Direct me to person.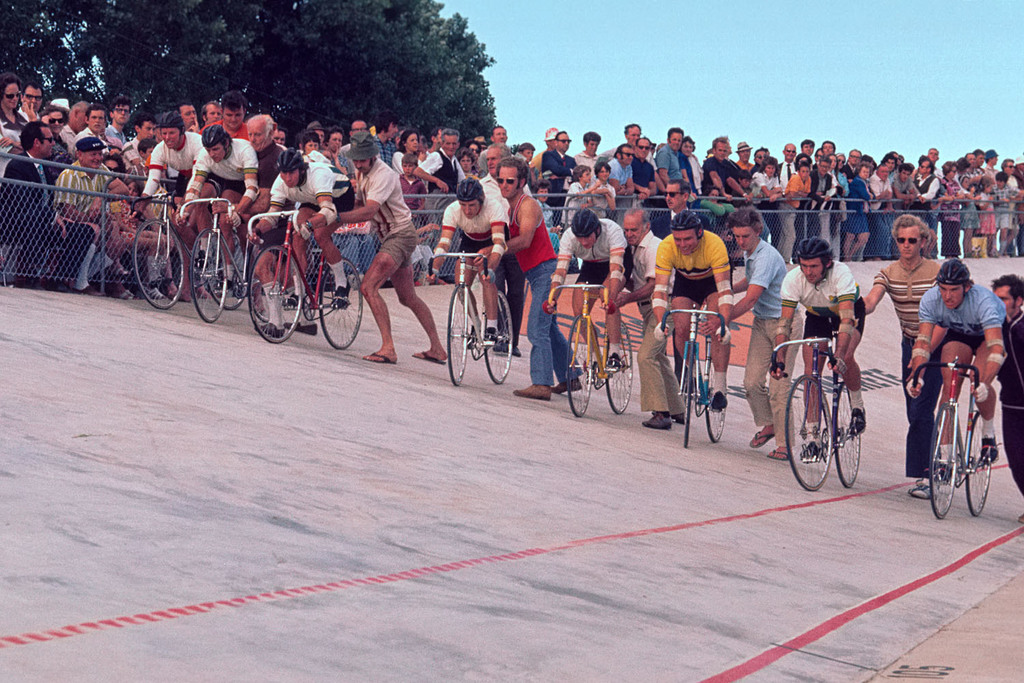
Direction: [x1=373, y1=109, x2=401, y2=169].
